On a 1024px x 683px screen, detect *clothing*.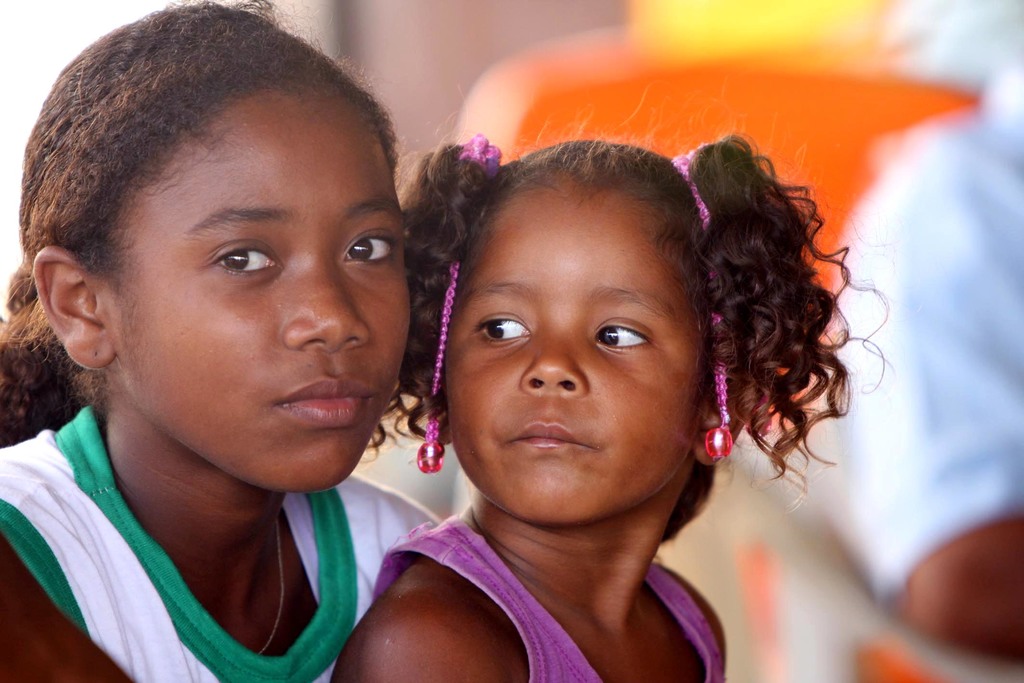
[left=831, top=86, right=1023, bottom=600].
